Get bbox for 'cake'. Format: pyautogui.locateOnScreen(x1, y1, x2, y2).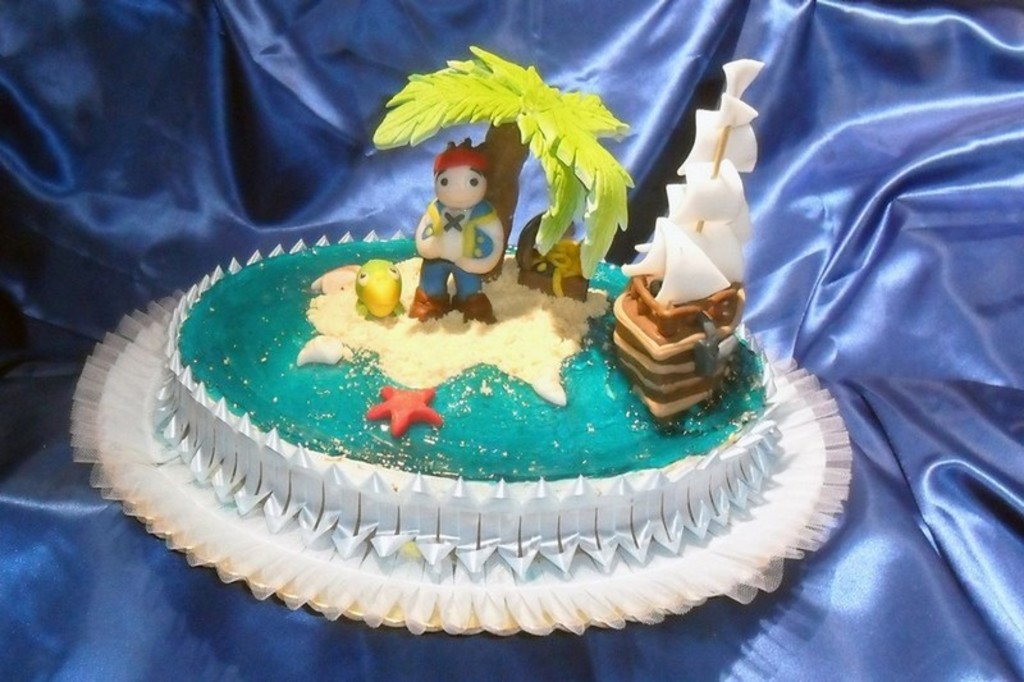
pyautogui.locateOnScreen(146, 41, 785, 576).
